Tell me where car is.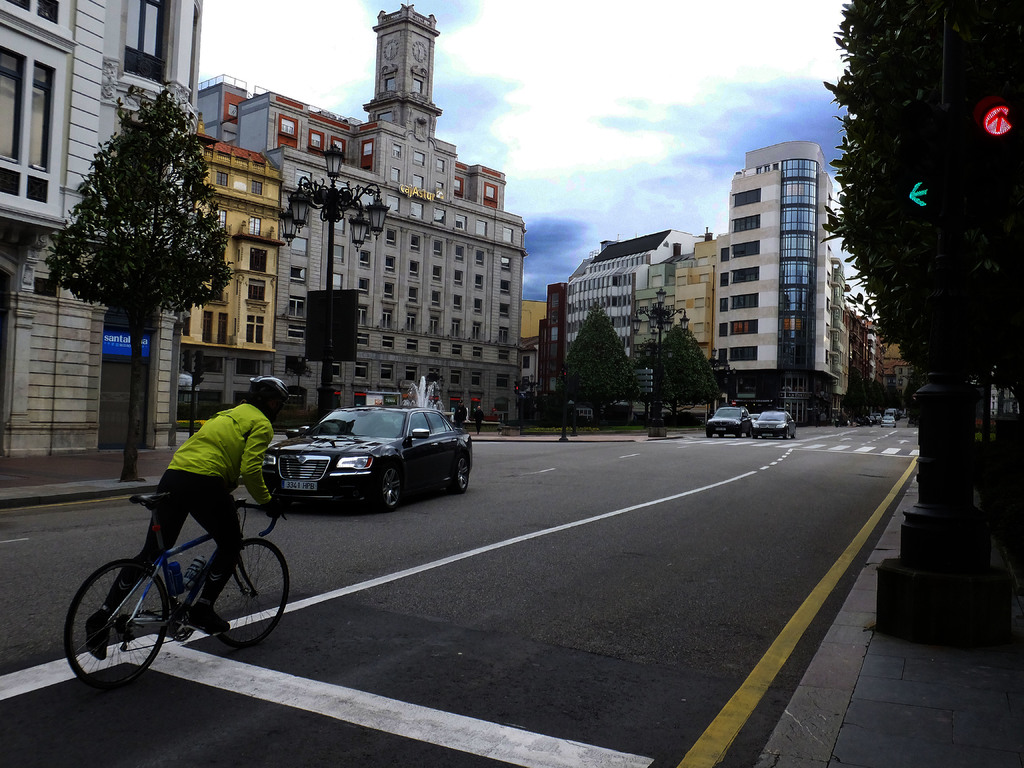
car is at bbox=[879, 412, 893, 430].
